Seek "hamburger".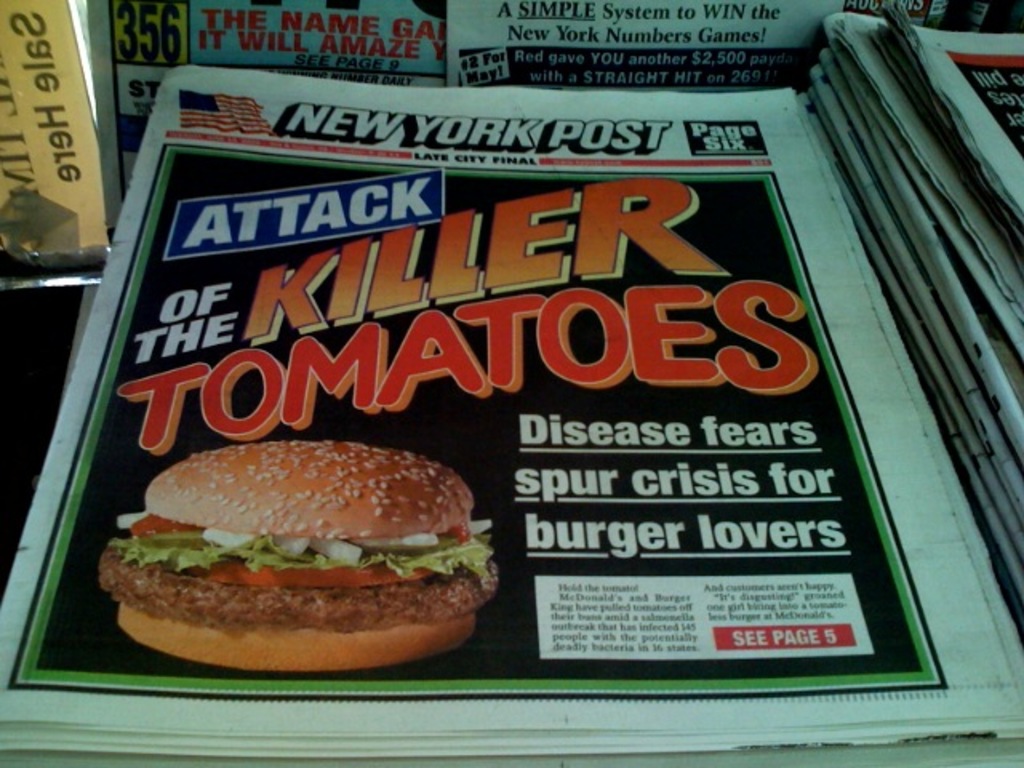
(left=96, top=437, right=496, bottom=675).
